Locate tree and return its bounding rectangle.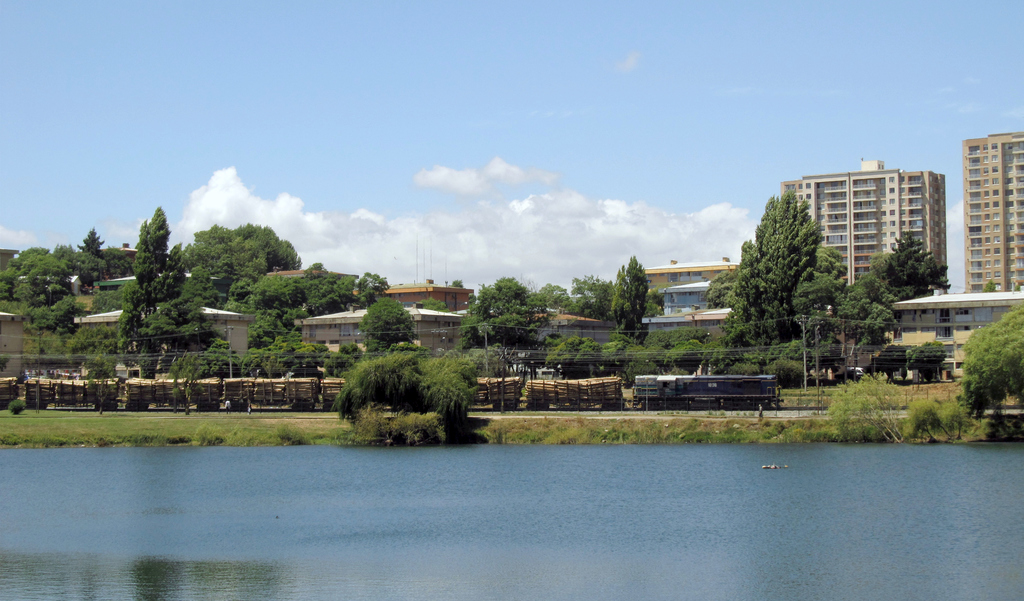
box(78, 229, 112, 255).
